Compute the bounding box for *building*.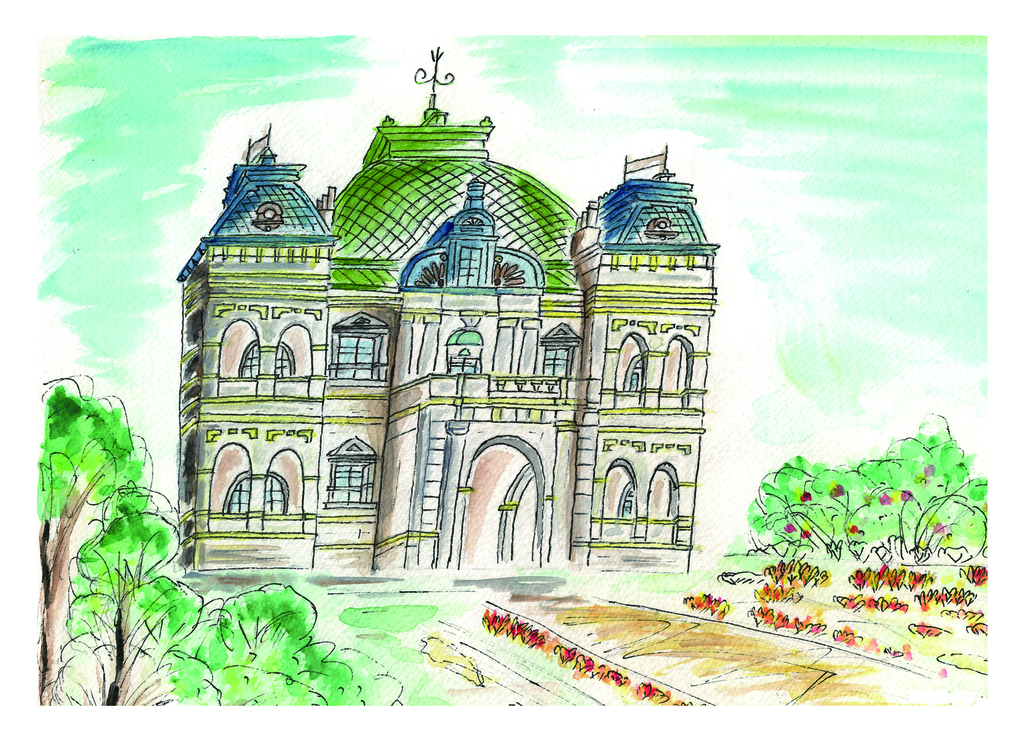
bbox=[179, 48, 703, 575].
